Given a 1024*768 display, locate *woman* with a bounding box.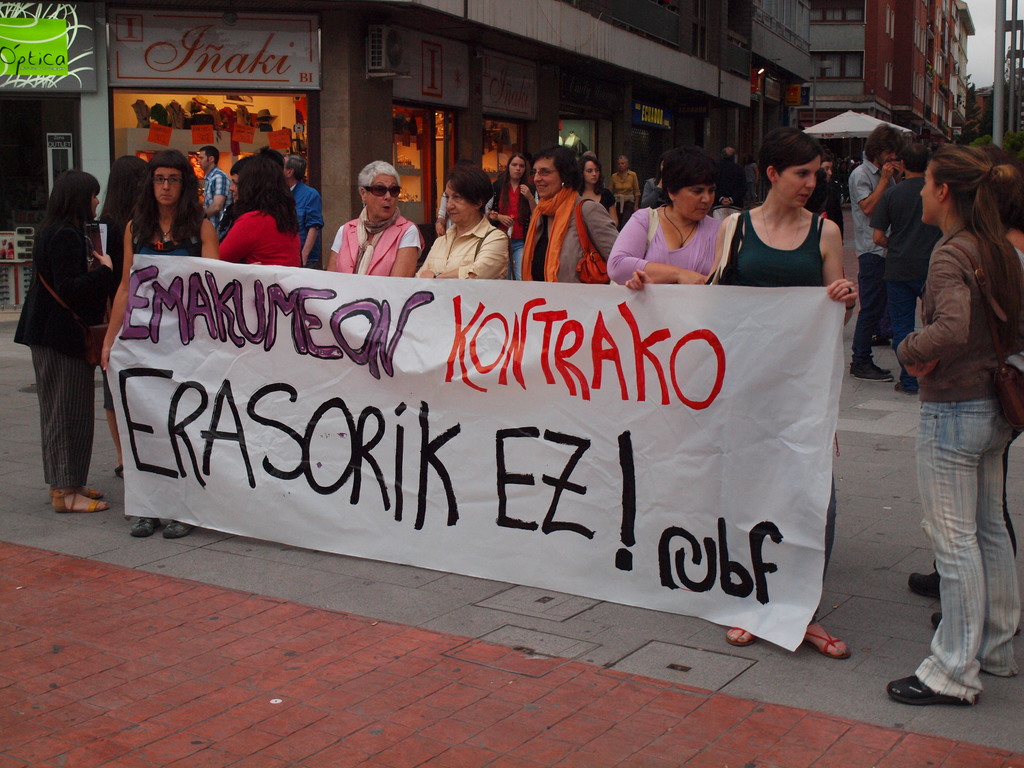
Located: bbox(99, 150, 259, 540).
